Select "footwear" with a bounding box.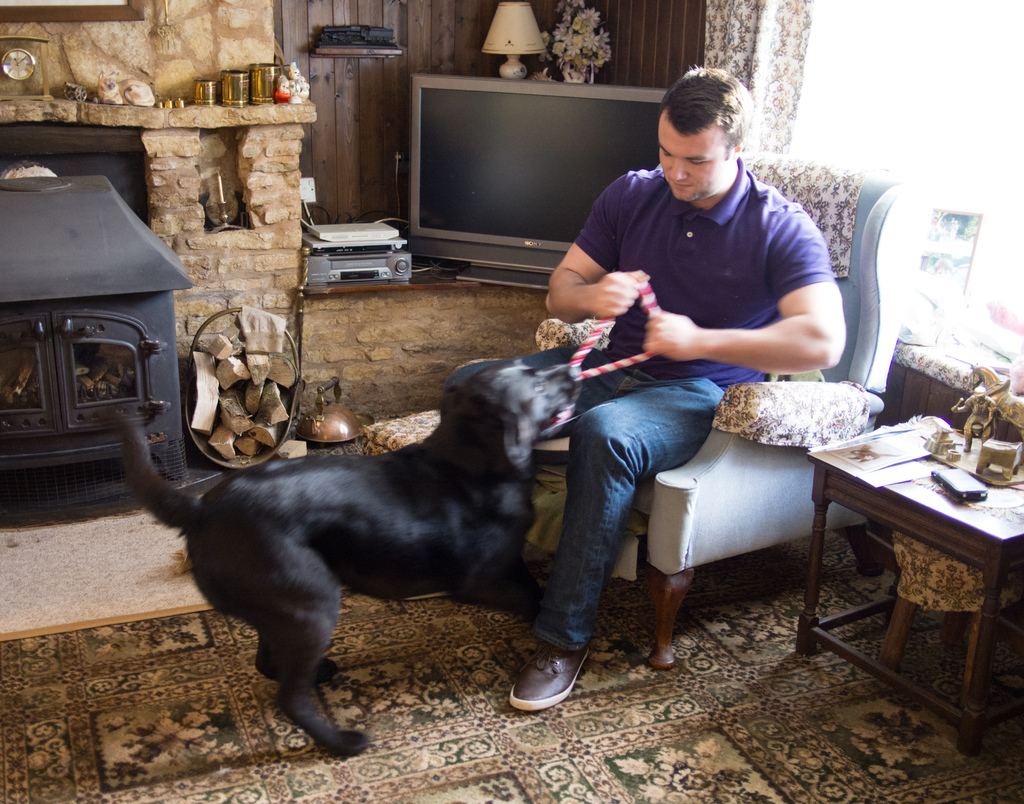
<box>502,636,582,727</box>.
